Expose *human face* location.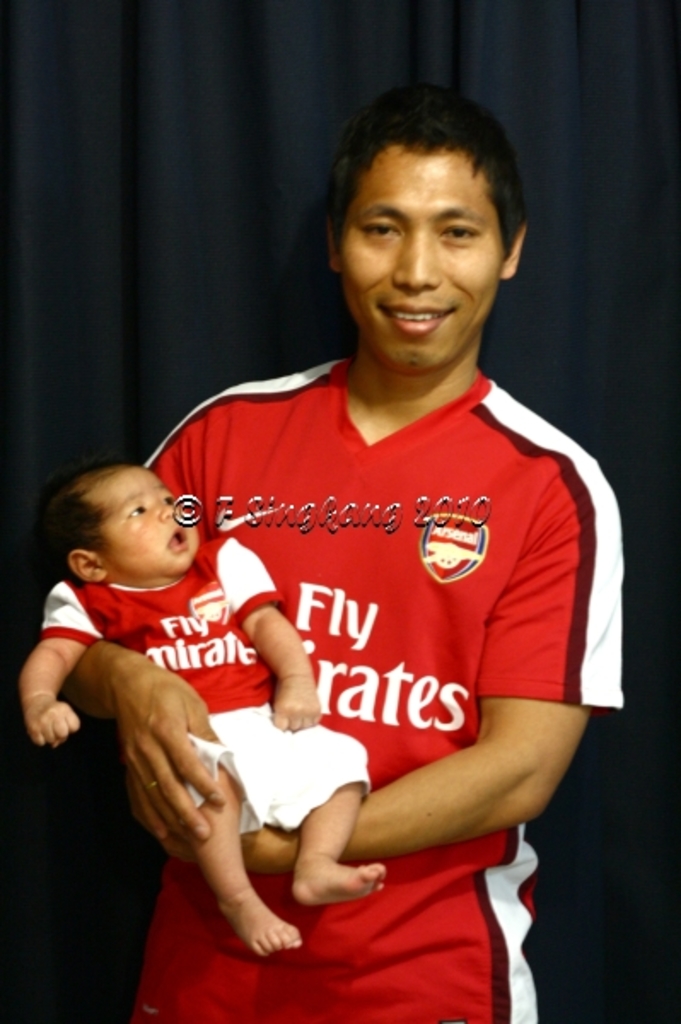
Exposed at region(99, 461, 200, 575).
